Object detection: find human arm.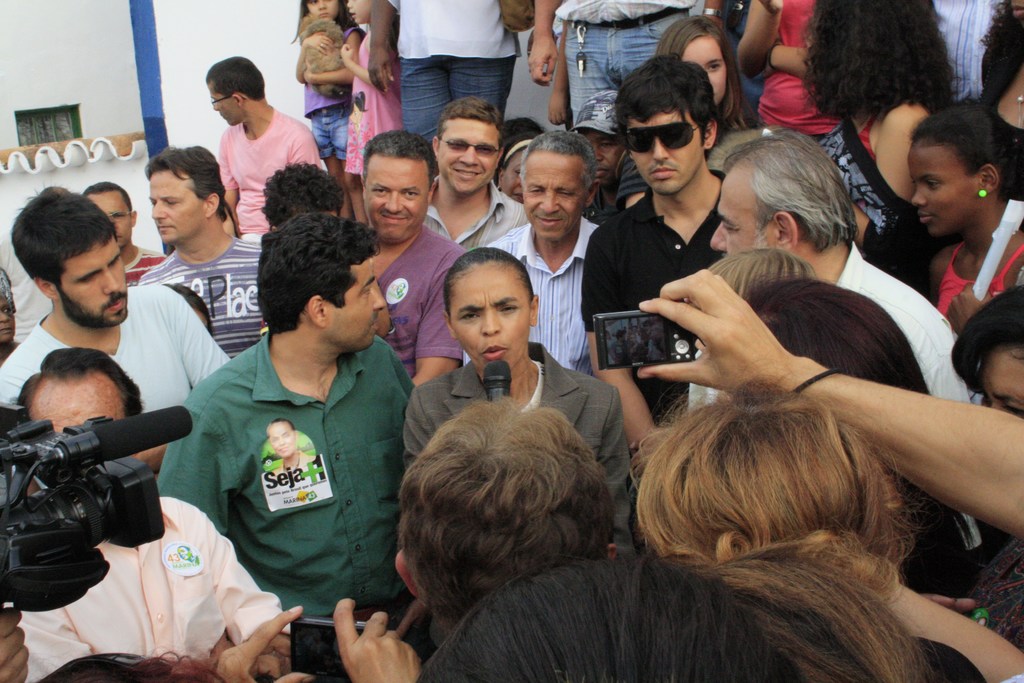
locate(0, 606, 31, 682).
